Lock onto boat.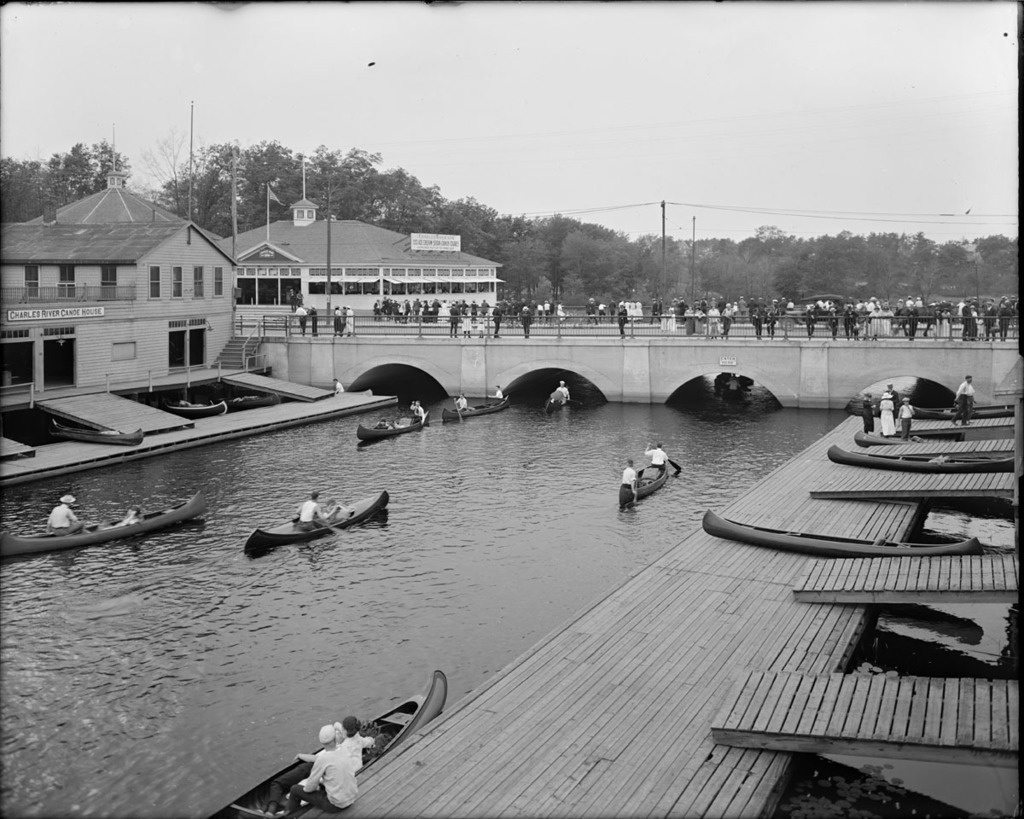
Locked: (x1=165, y1=395, x2=222, y2=415).
